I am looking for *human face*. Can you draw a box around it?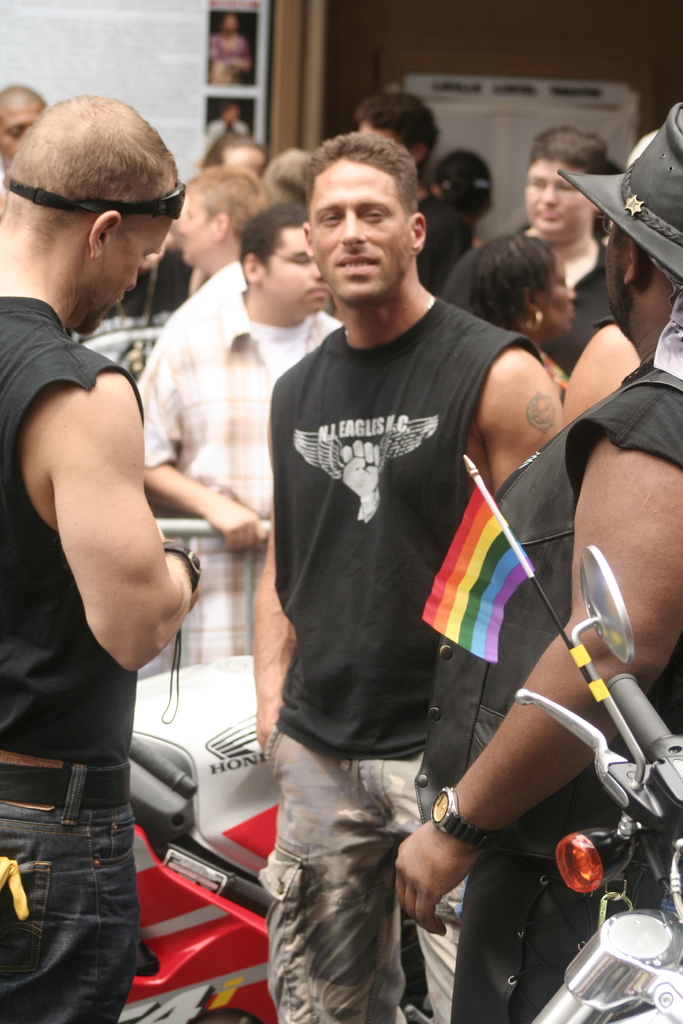
Sure, the bounding box is box(220, 102, 242, 127).
